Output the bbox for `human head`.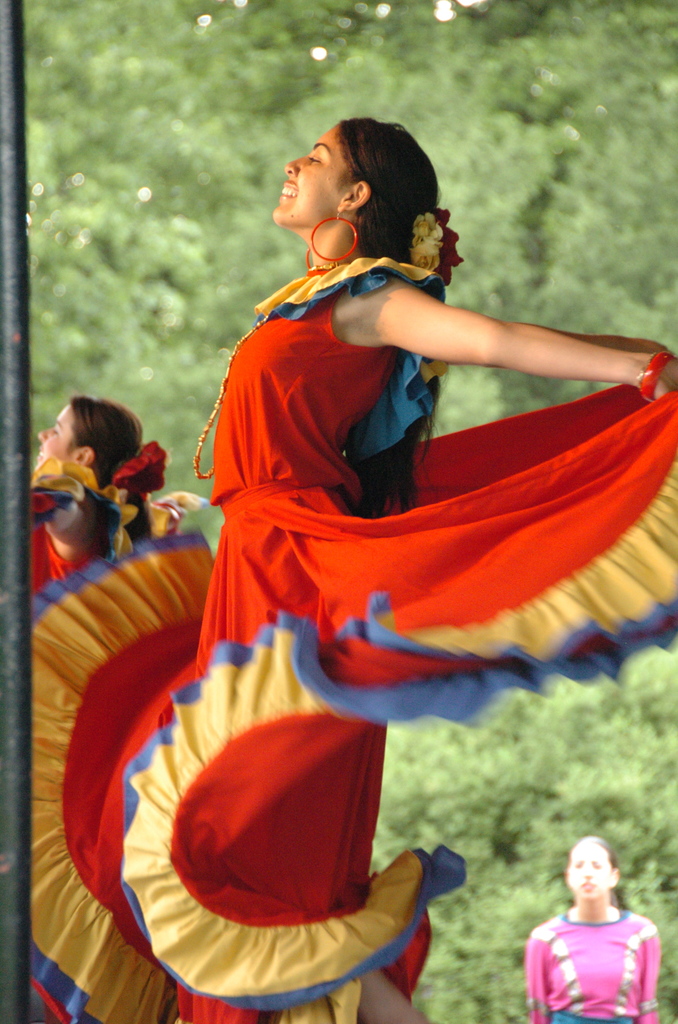
562, 833, 620, 912.
